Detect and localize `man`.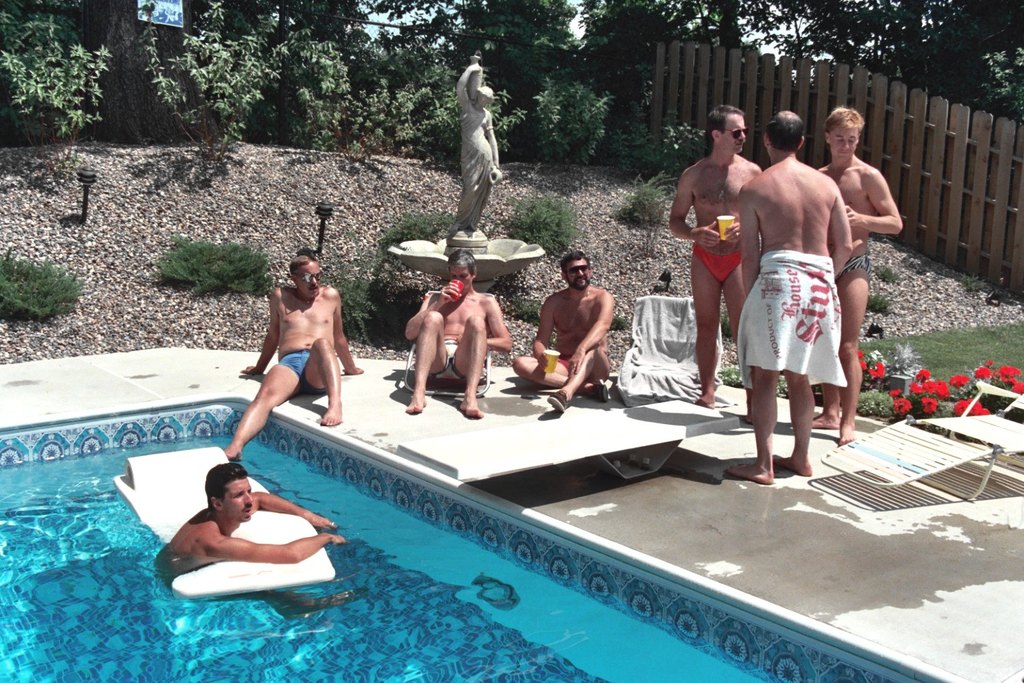
Localized at [510, 240, 619, 421].
